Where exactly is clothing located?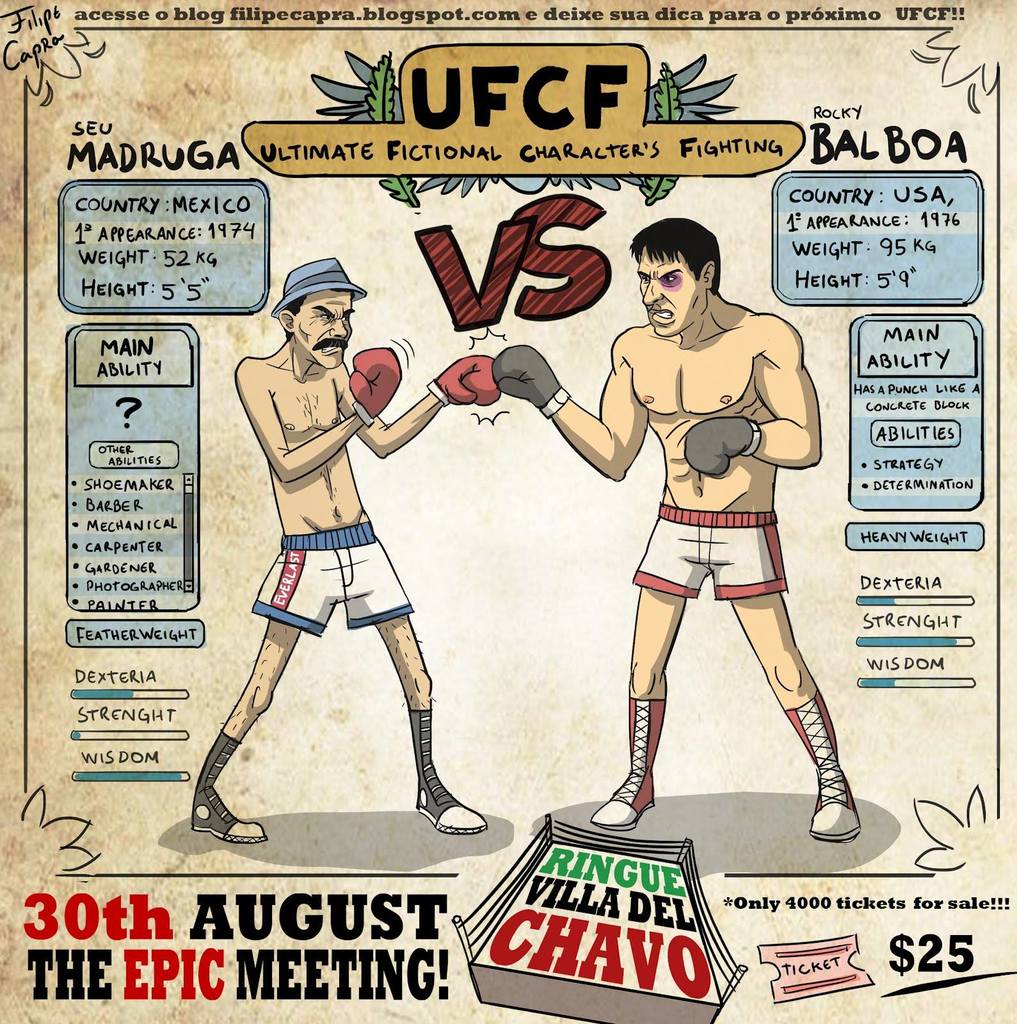
Its bounding box is crop(600, 486, 807, 601).
